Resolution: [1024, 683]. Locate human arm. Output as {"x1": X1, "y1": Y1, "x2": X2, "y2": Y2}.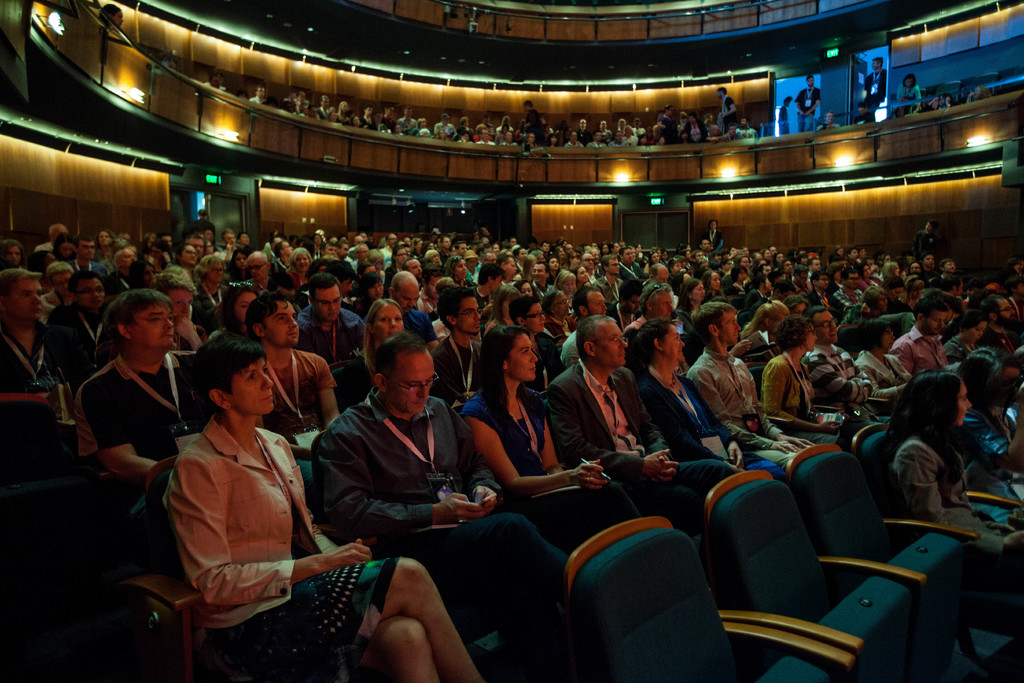
{"x1": 172, "y1": 315, "x2": 206, "y2": 352}.
